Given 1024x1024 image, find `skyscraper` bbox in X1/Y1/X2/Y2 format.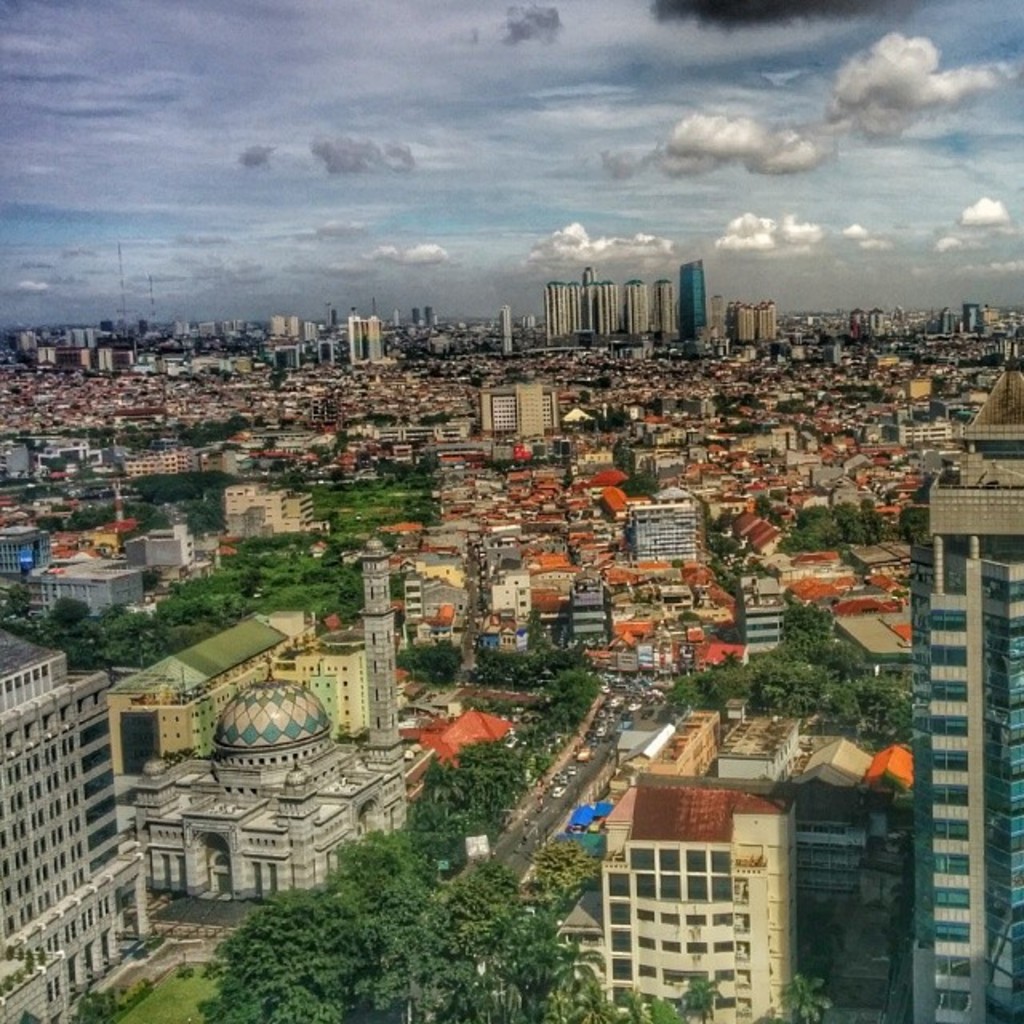
709/294/723/339.
